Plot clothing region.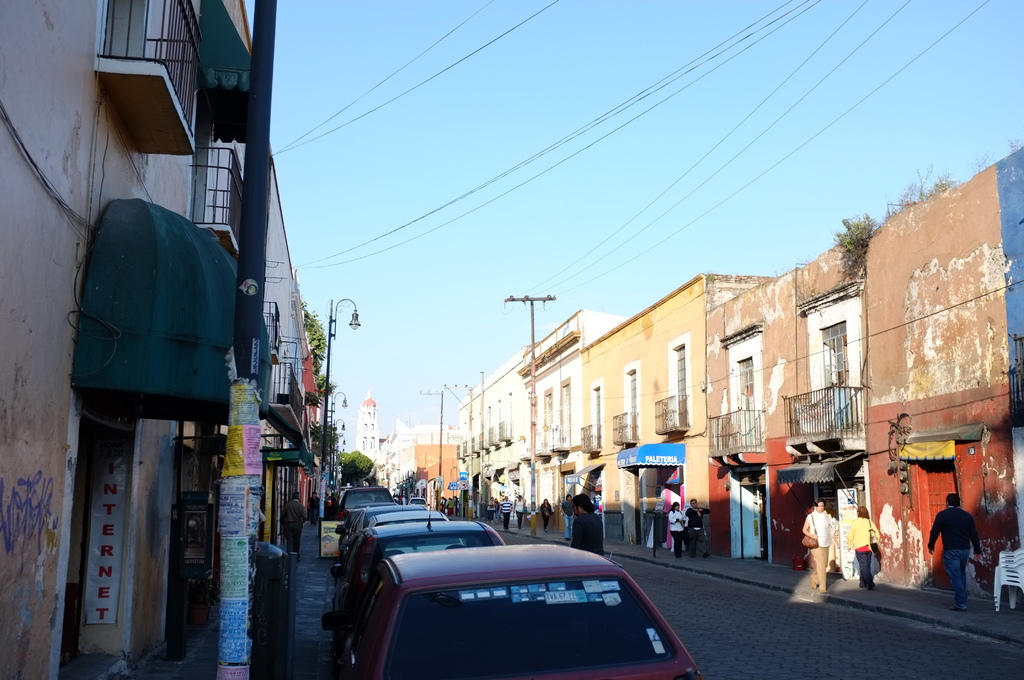
Plotted at (500,498,513,529).
